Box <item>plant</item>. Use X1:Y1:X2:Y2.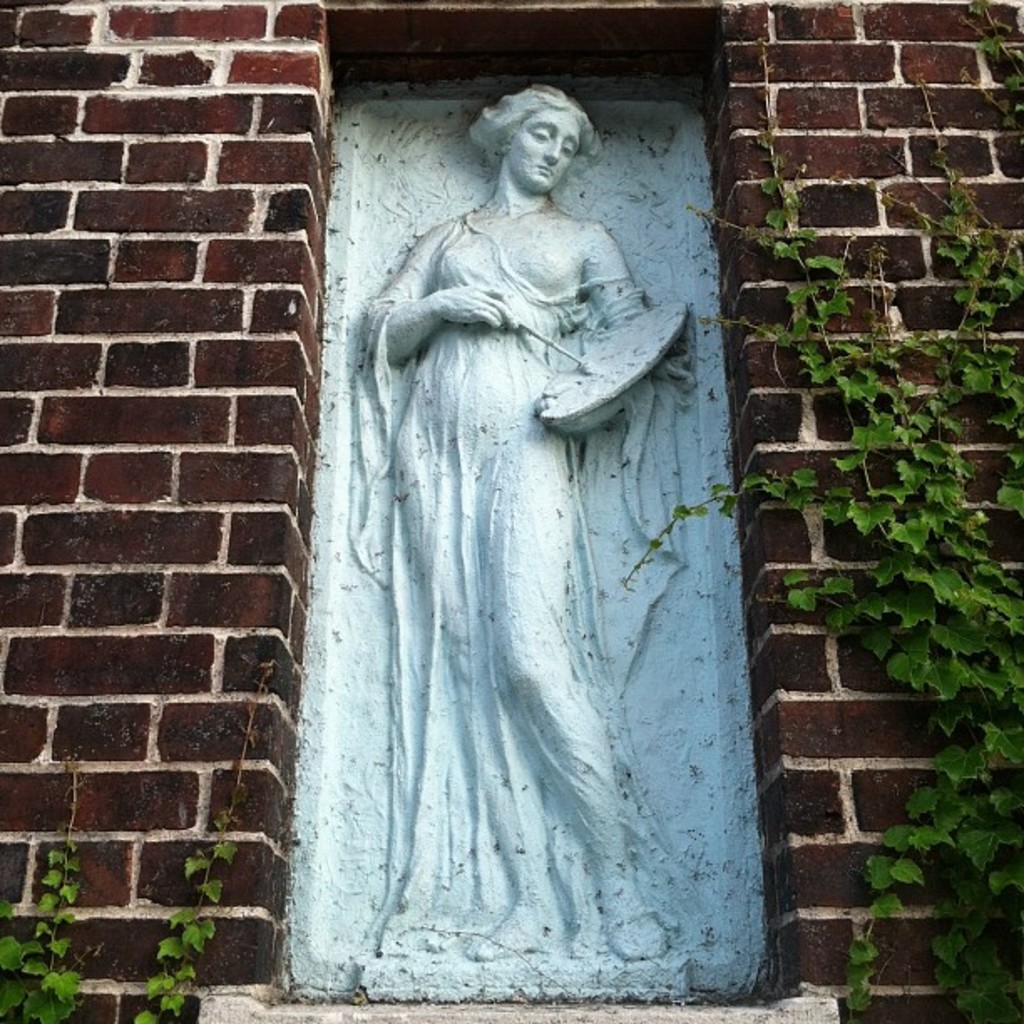
129:838:239:1022.
